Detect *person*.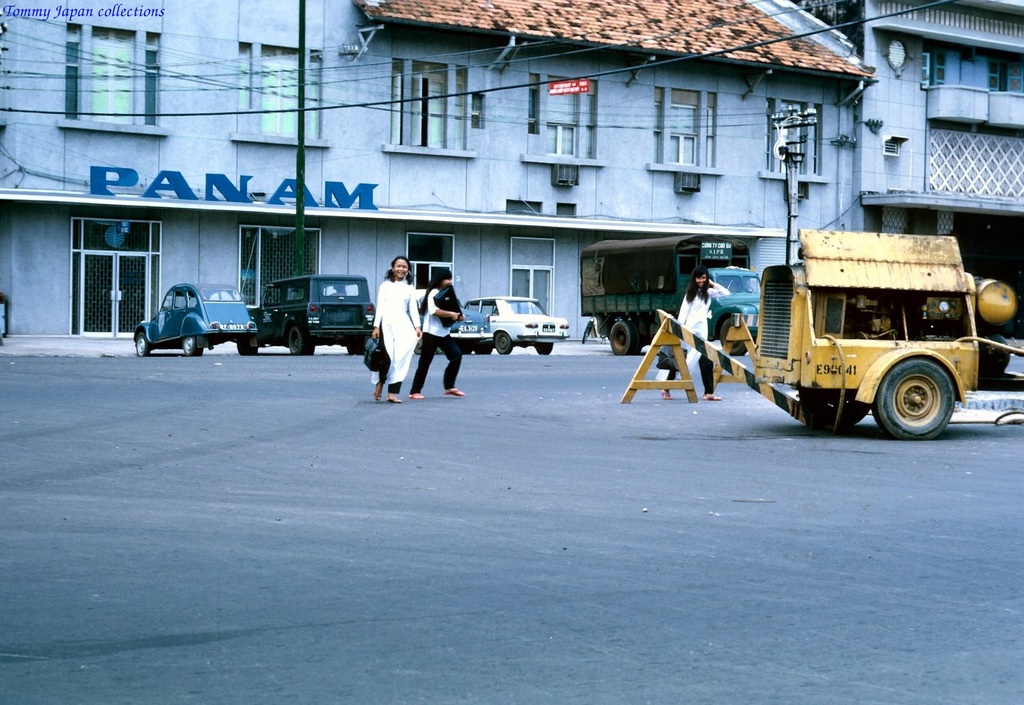
Detected at x1=369 y1=258 x2=422 y2=399.
